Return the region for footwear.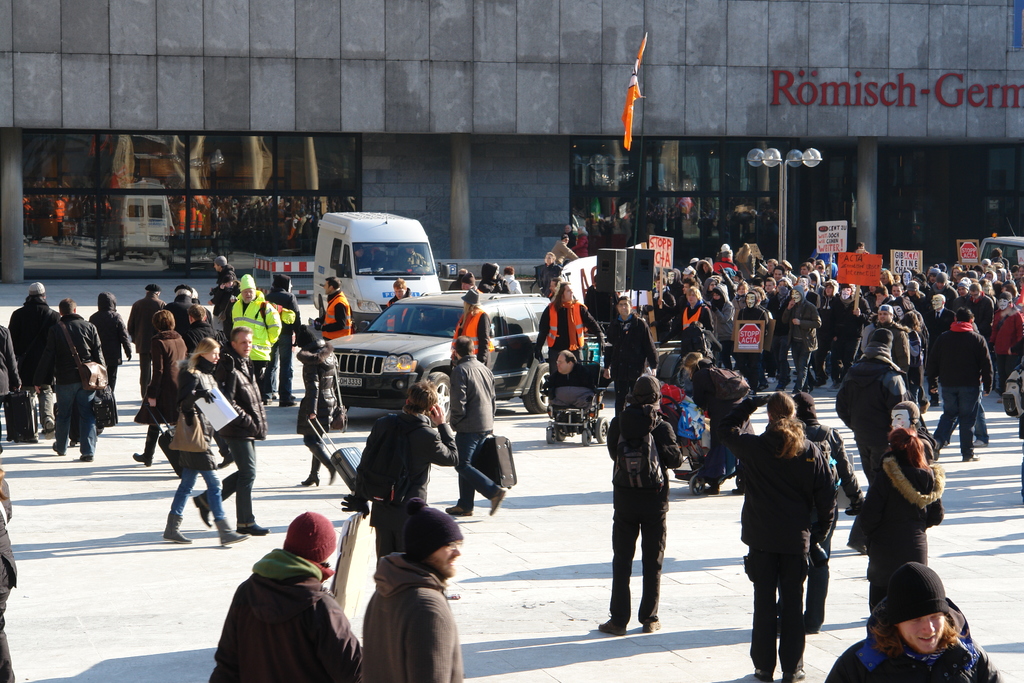
Rect(301, 443, 320, 488).
